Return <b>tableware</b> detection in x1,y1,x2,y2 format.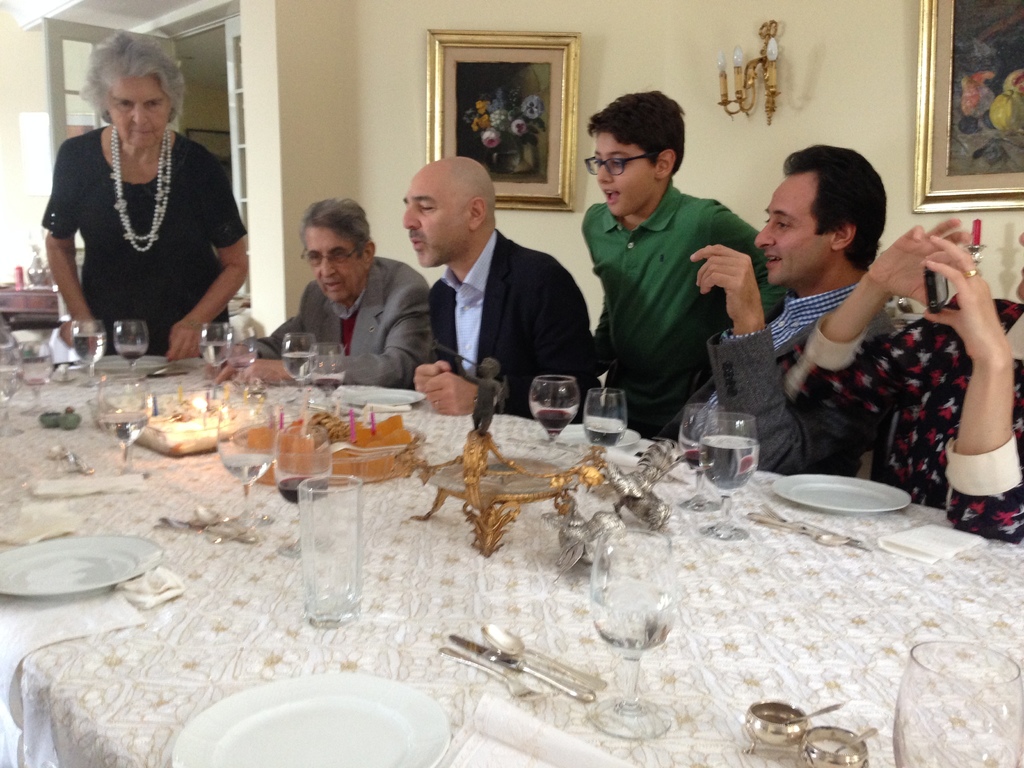
215,414,424,477.
